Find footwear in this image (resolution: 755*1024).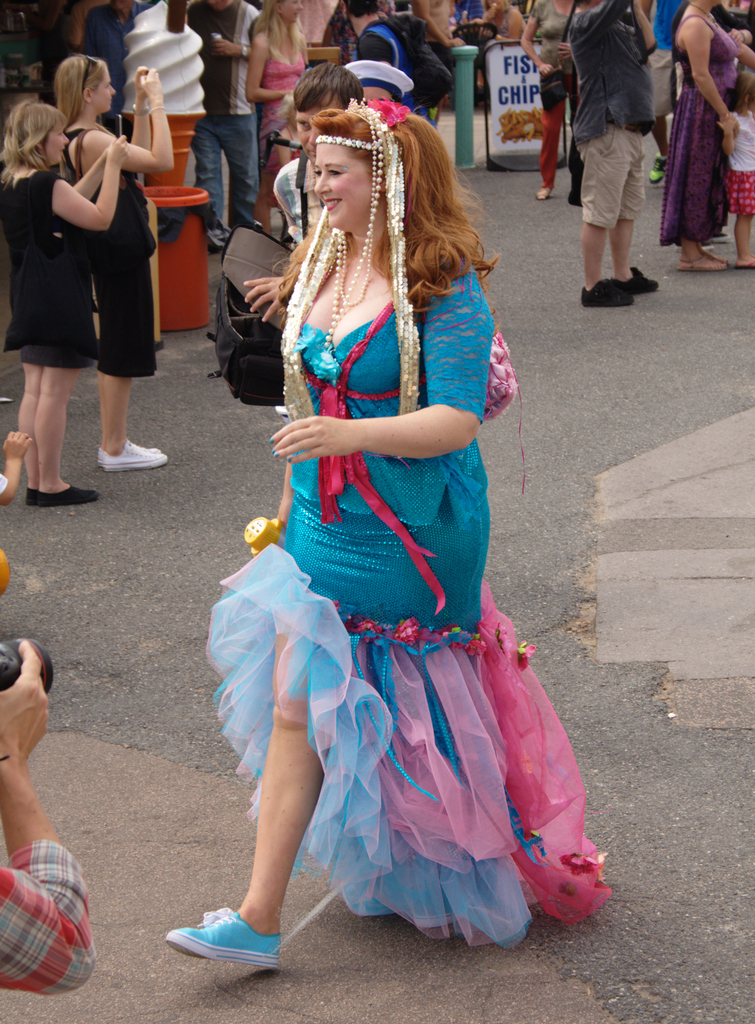
bbox(648, 153, 667, 191).
